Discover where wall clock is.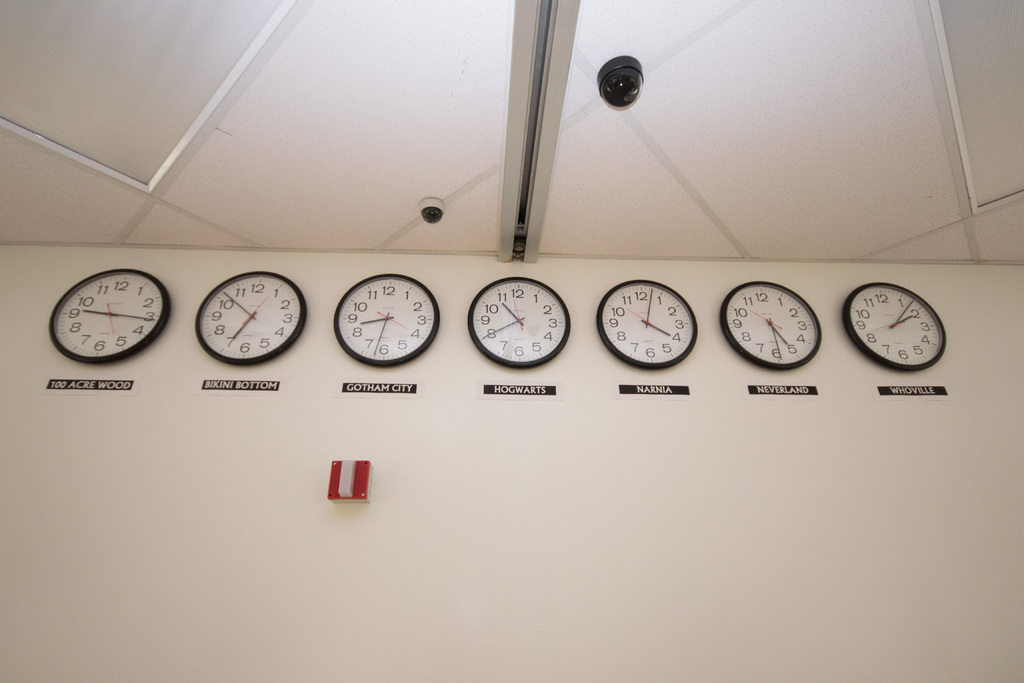
Discovered at bbox=[840, 281, 948, 372].
